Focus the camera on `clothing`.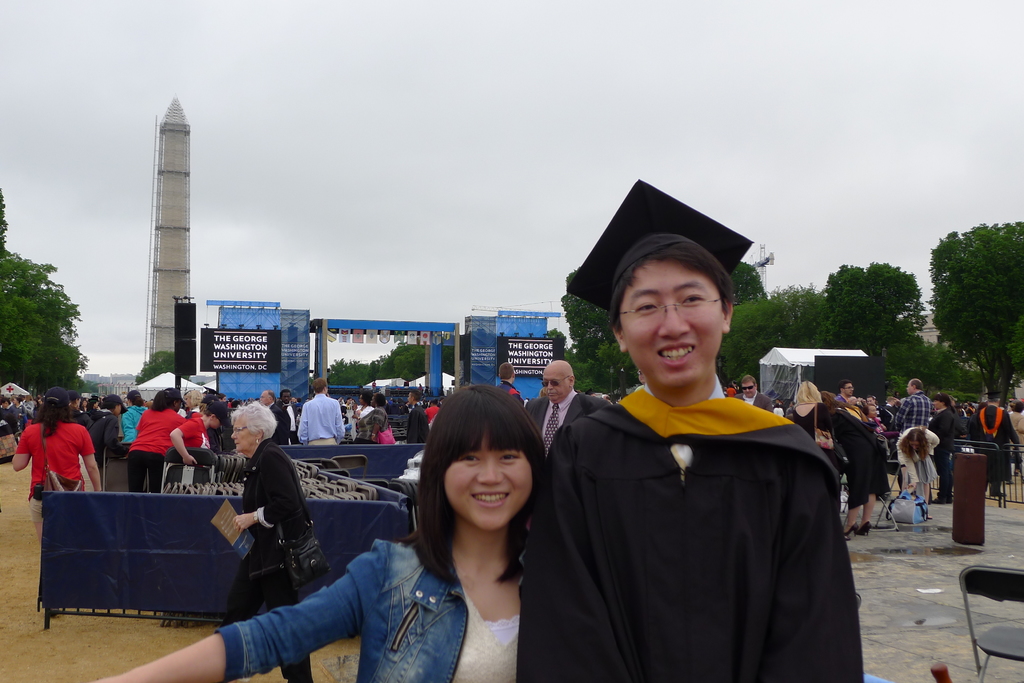
Focus region: [x1=835, y1=399, x2=888, y2=507].
